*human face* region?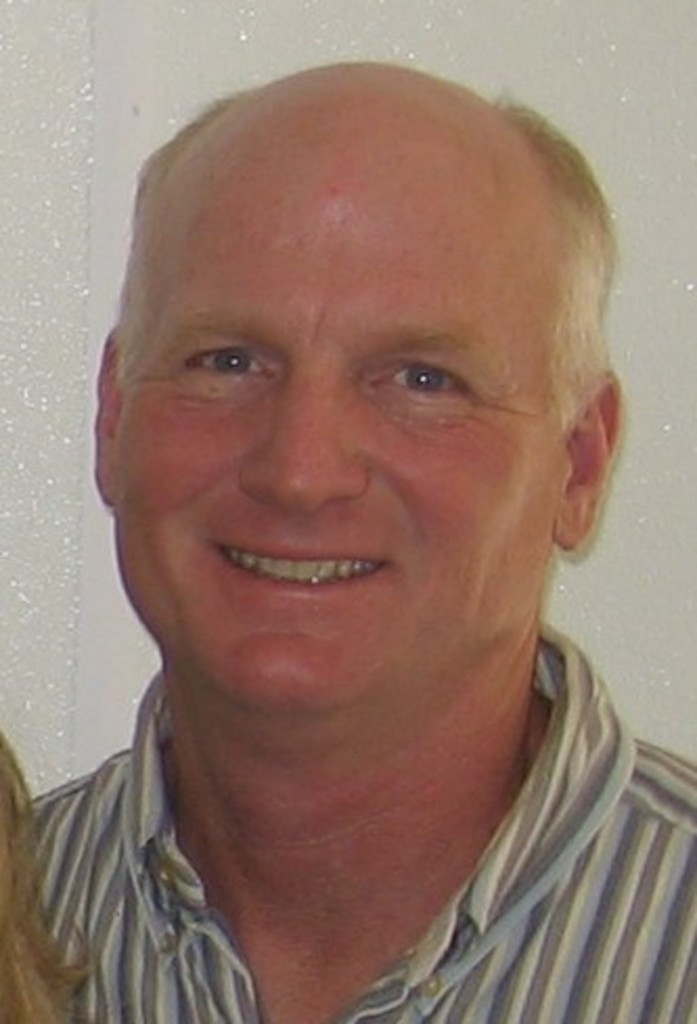
l=98, t=88, r=594, b=735
